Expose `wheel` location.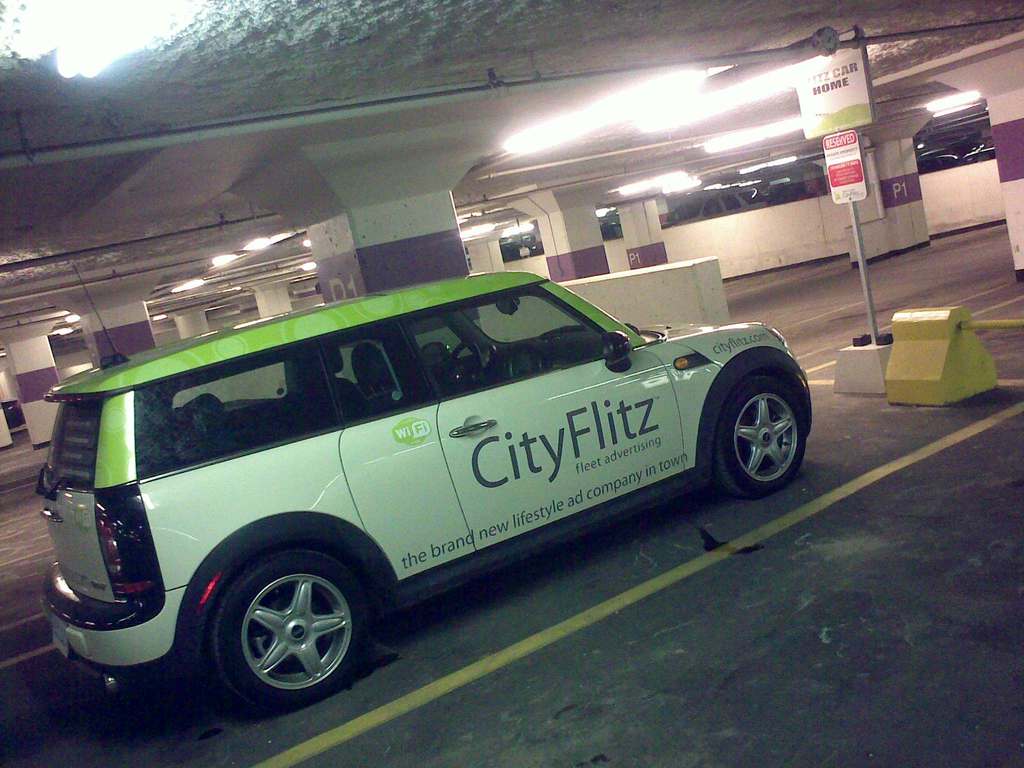
Exposed at <bbox>204, 556, 375, 725</bbox>.
